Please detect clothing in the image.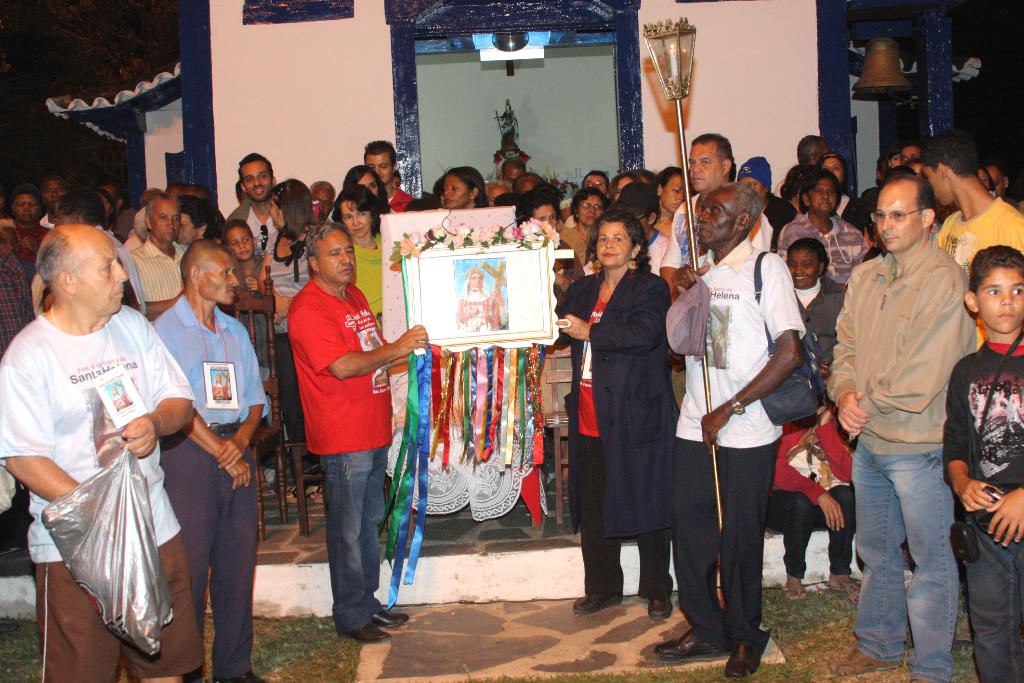
(280, 273, 398, 633).
